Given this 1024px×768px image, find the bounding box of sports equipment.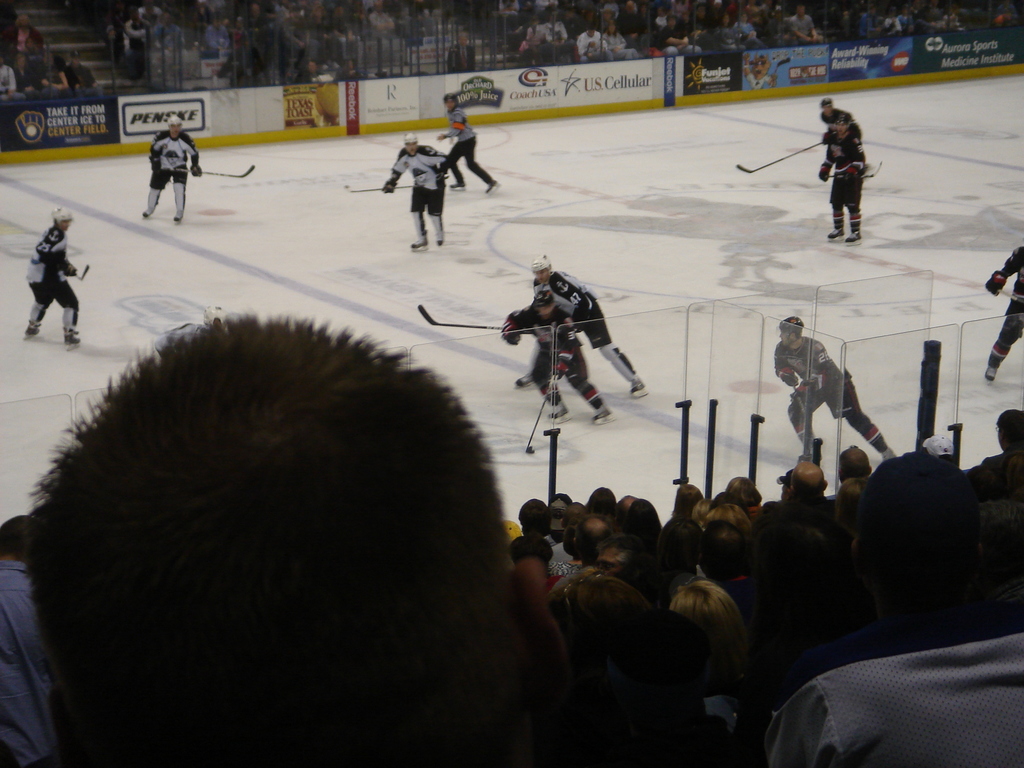
bbox(879, 442, 902, 465).
